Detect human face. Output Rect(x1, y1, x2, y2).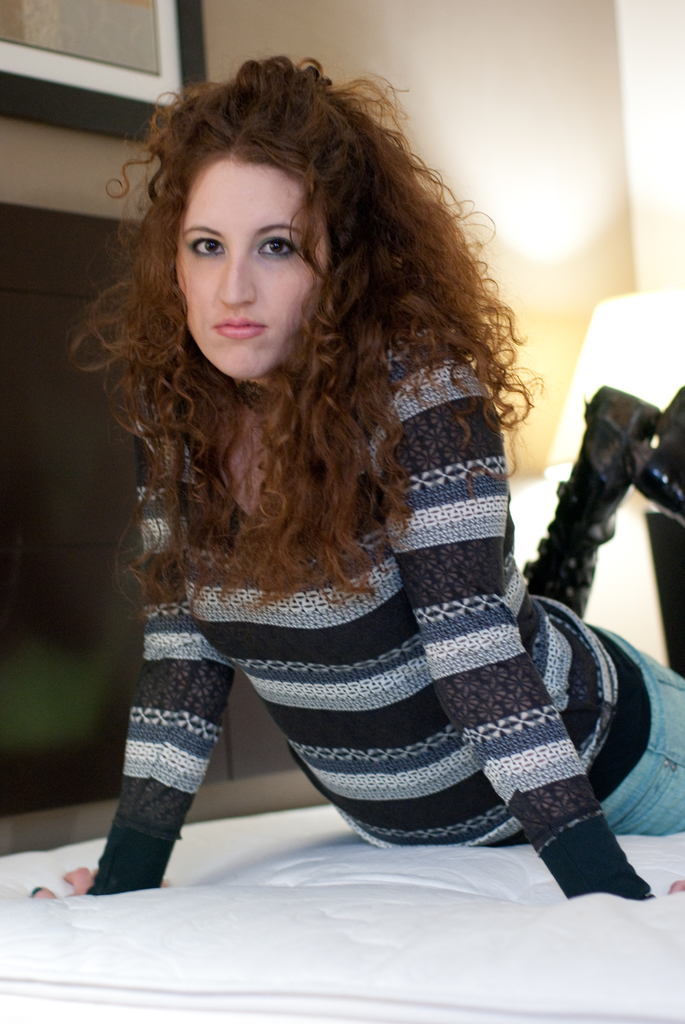
Rect(175, 155, 333, 378).
